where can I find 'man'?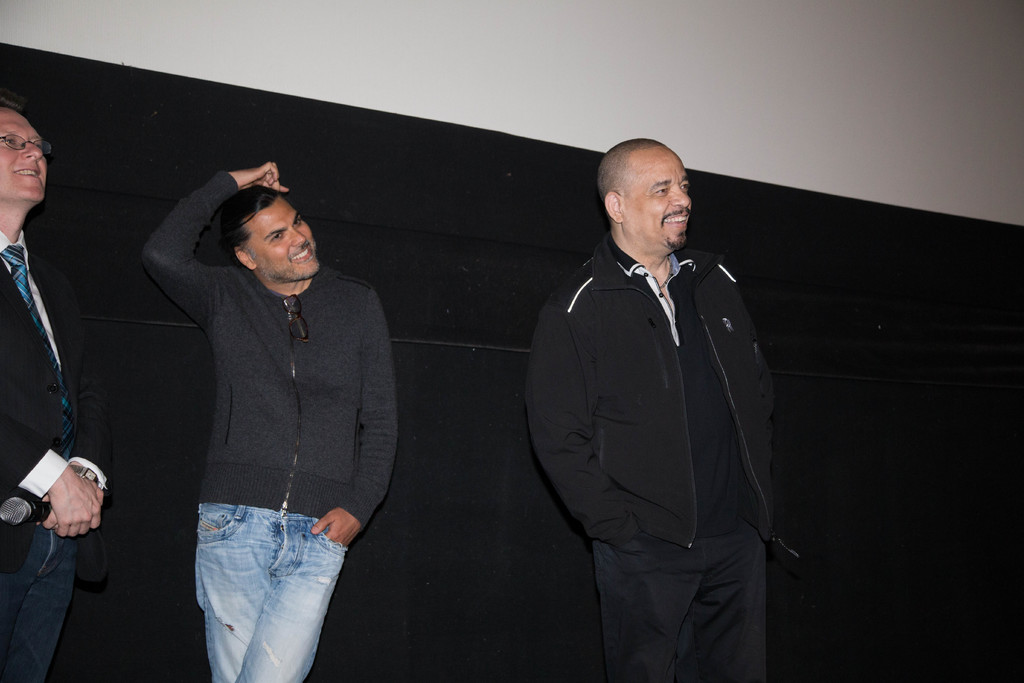
You can find it at rect(524, 133, 786, 682).
